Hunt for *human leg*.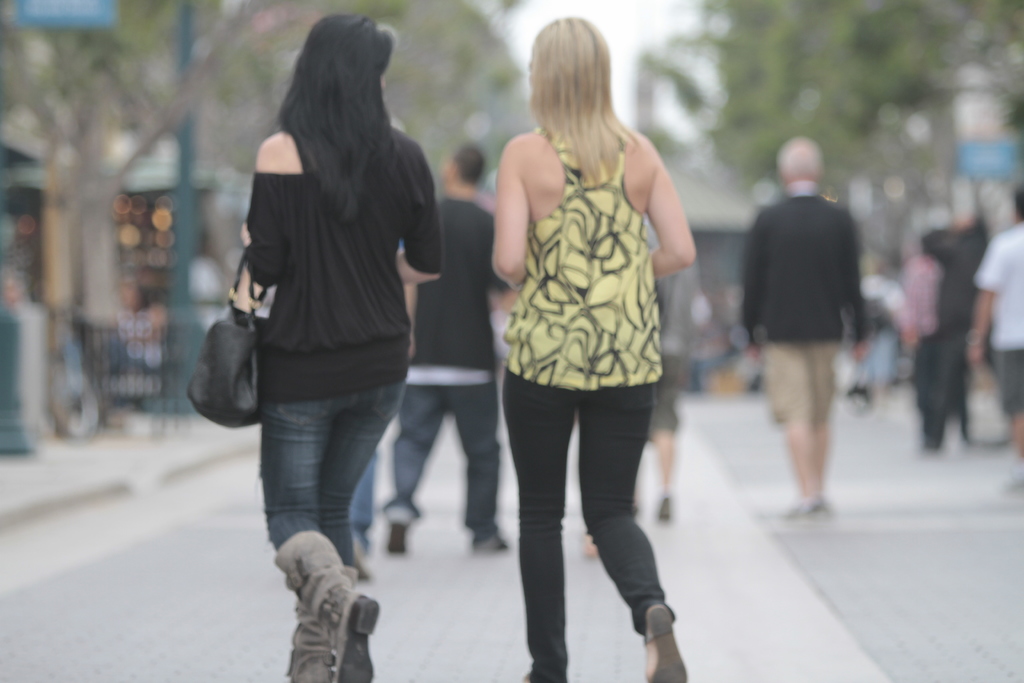
Hunted down at region(450, 380, 506, 553).
